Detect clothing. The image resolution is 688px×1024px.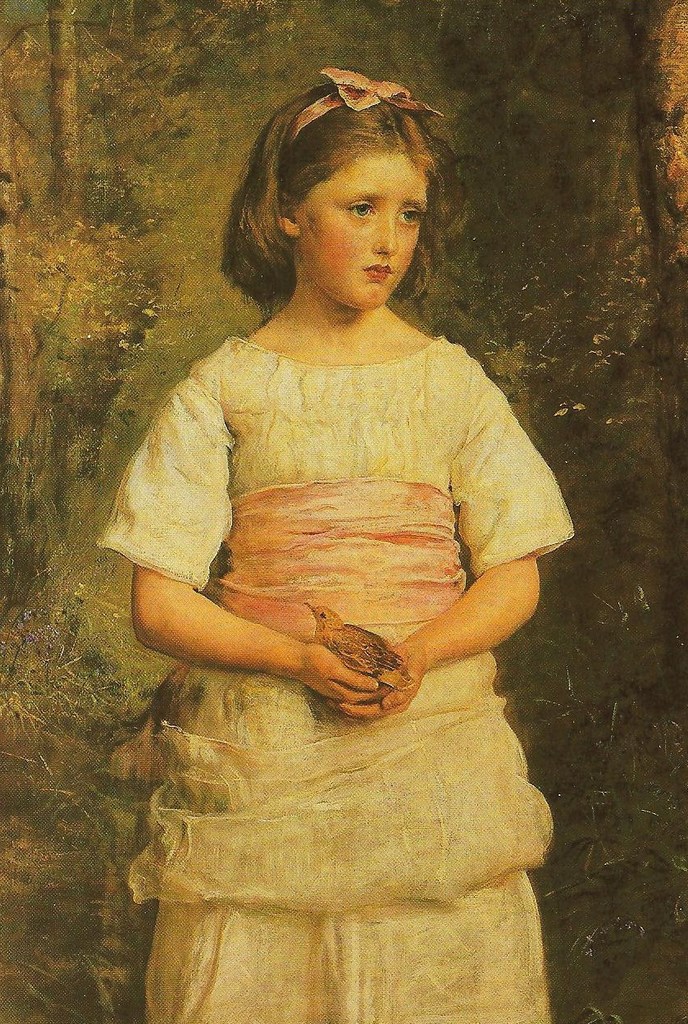
<bbox>125, 252, 558, 742</bbox>.
